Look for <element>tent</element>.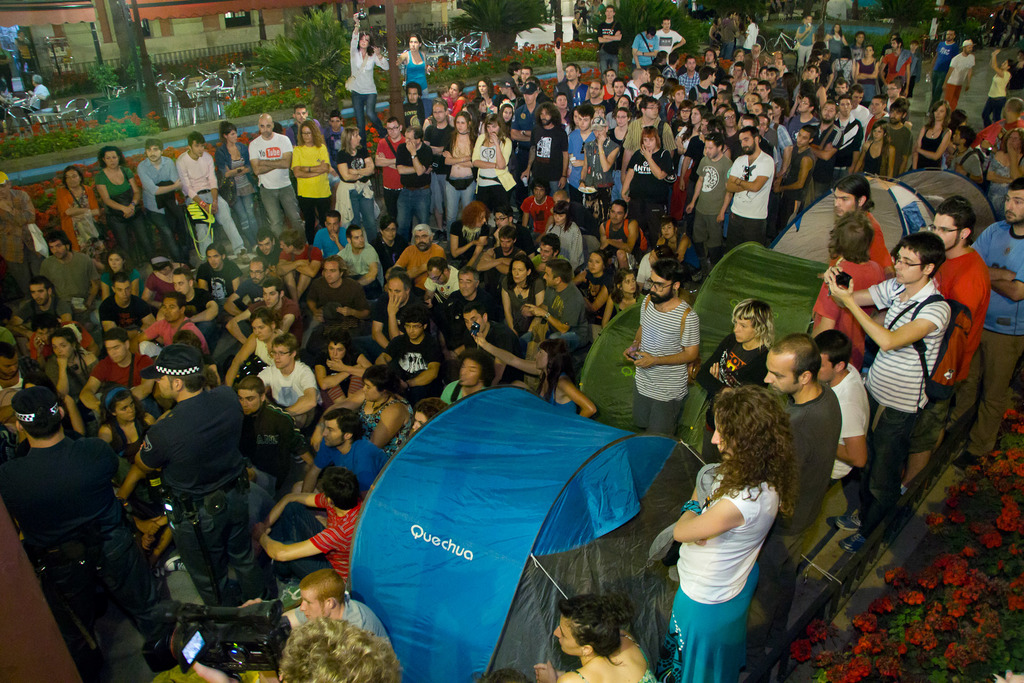
Found: rect(351, 413, 705, 654).
